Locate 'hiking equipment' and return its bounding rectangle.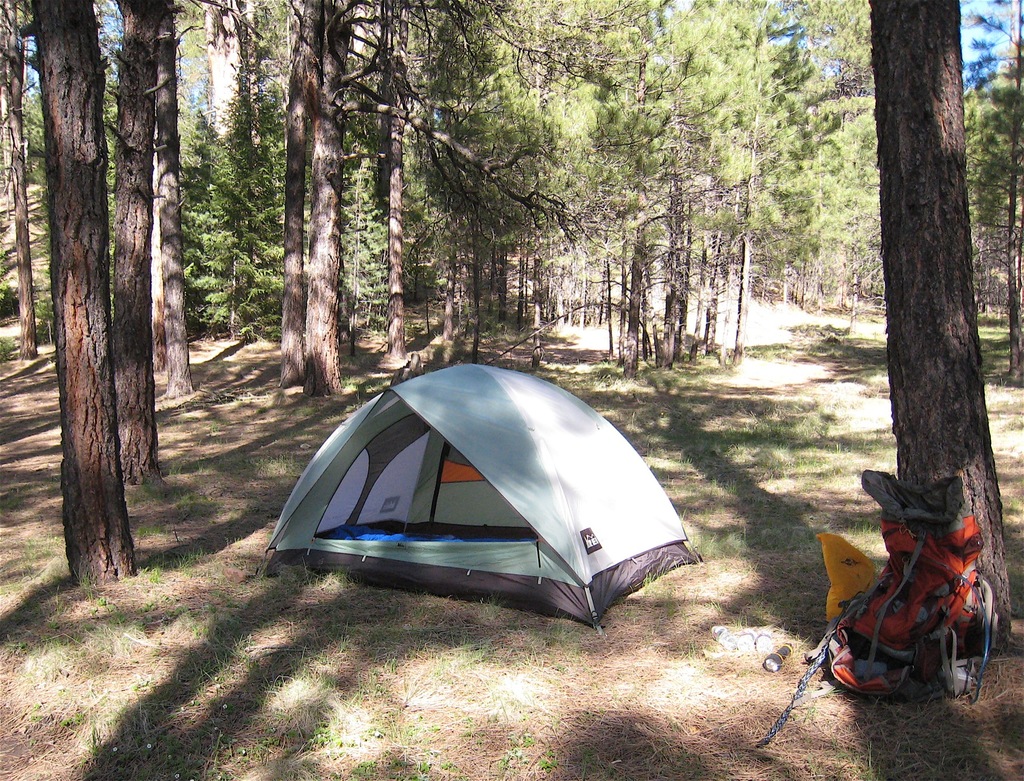
pyautogui.locateOnScreen(791, 463, 1000, 708).
